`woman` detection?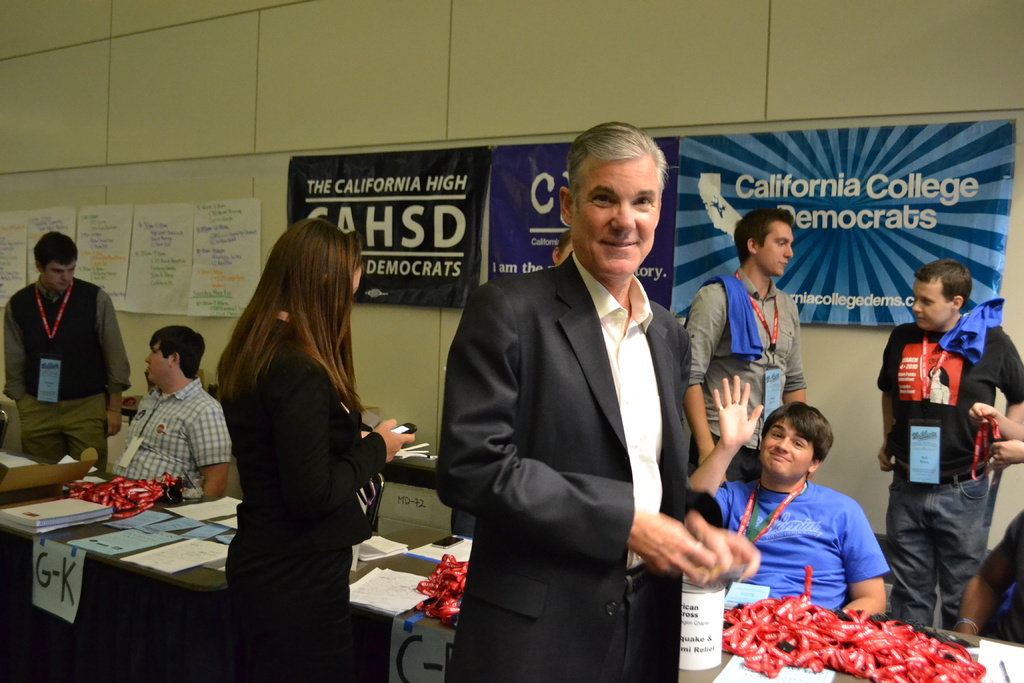
region(191, 206, 400, 670)
